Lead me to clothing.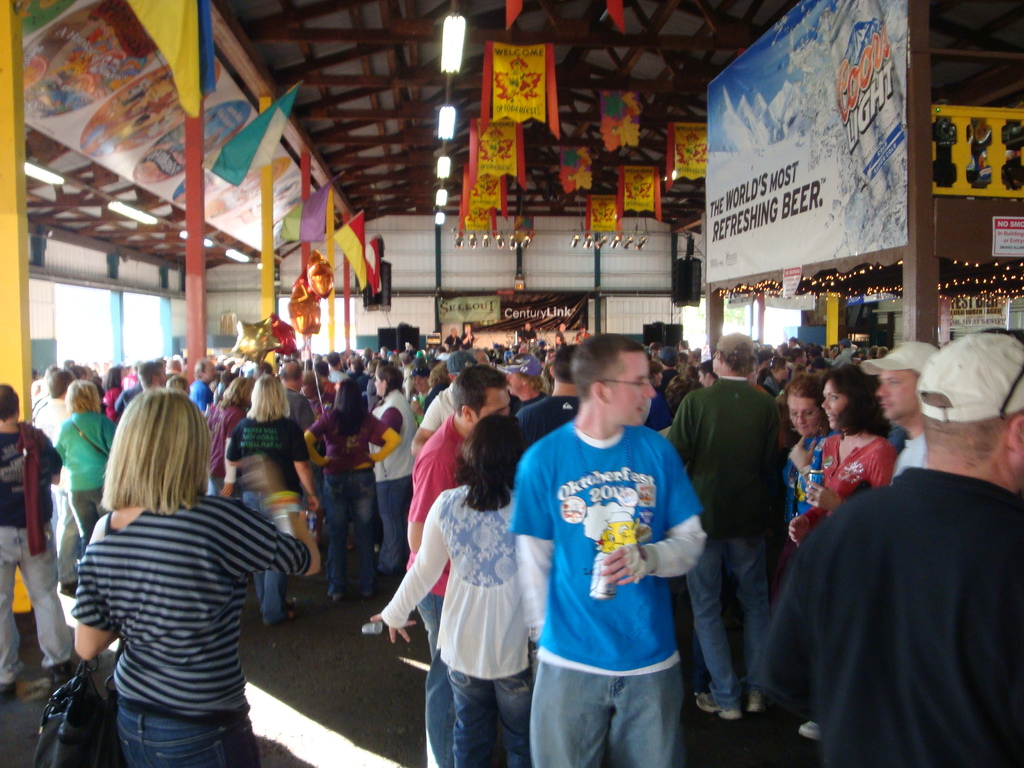
Lead to 807:425:905:522.
